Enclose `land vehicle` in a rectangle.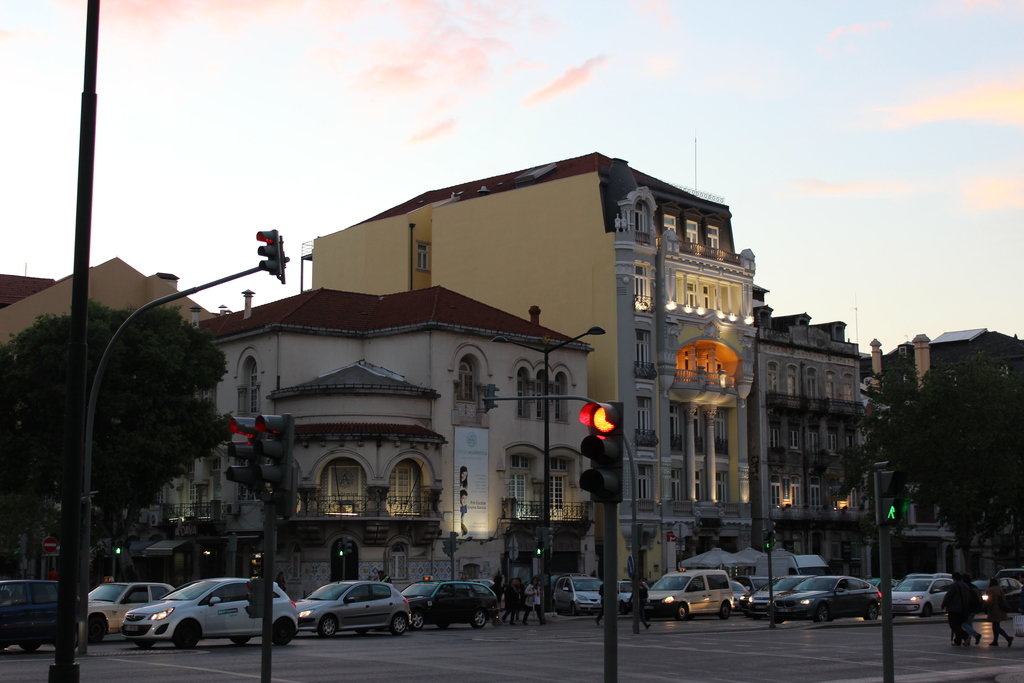
bbox(751, 577, 810, 620).
